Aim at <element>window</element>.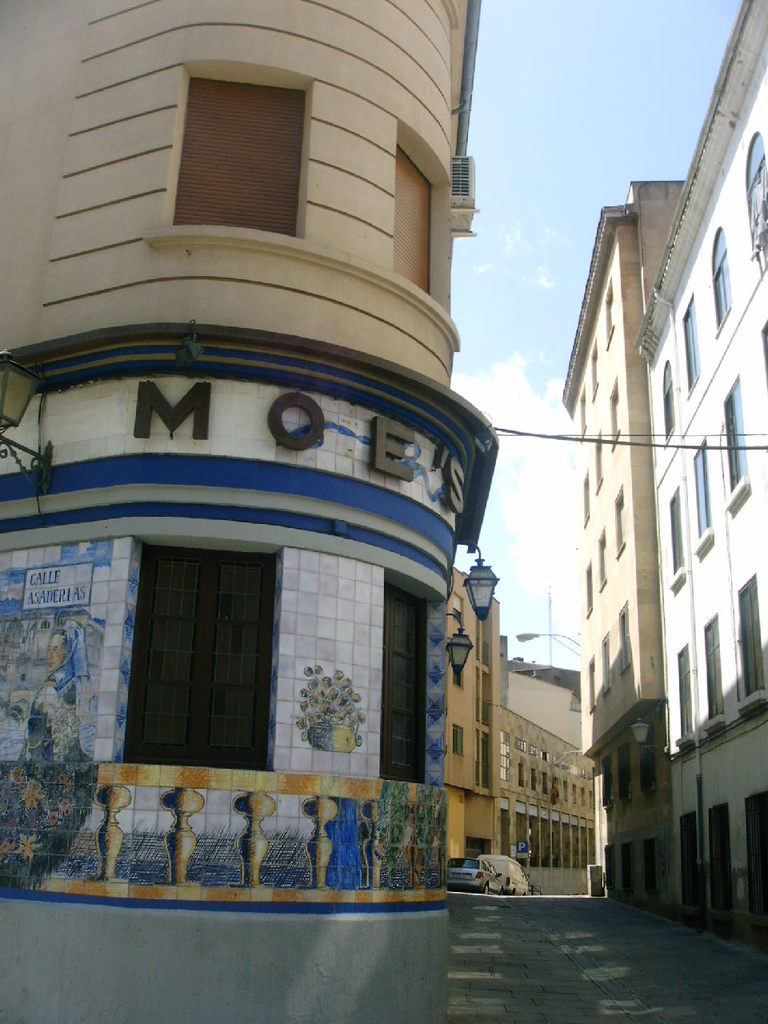
Aimed at <bbox>502, 729, 512, 782</bbox>.
